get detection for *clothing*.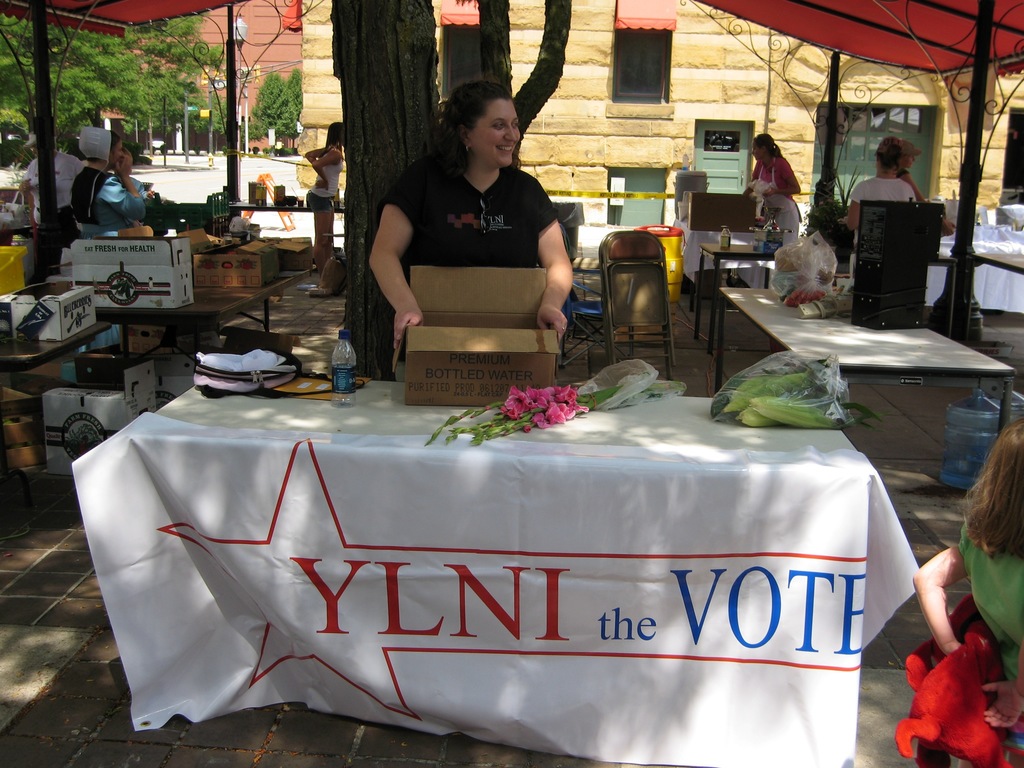
Detection: left=304, top=143, right=342, bottom=207.
